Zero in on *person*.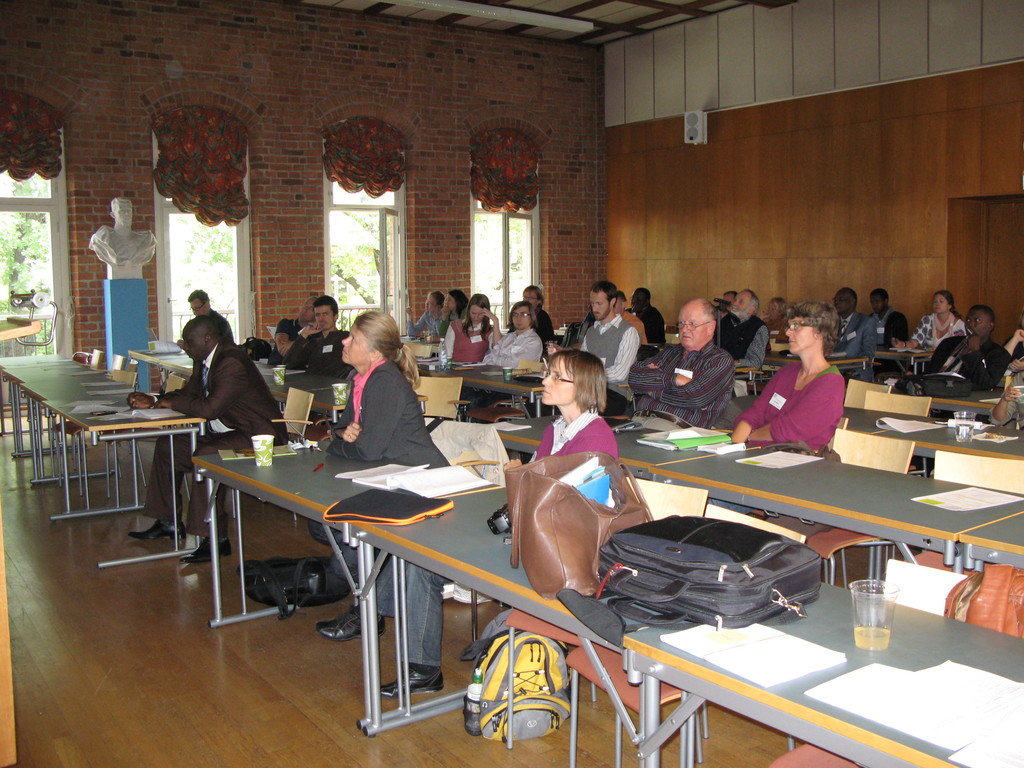
Zeroed in: (925,301,1011,387).
